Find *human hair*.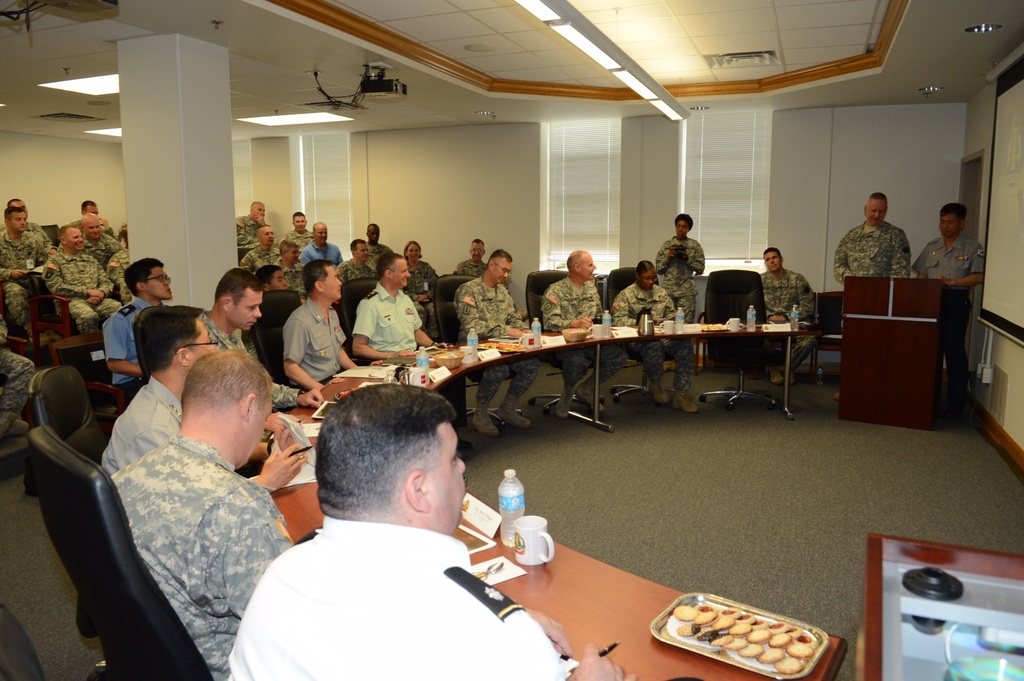
bbox=[566, 250, 584, 277].
